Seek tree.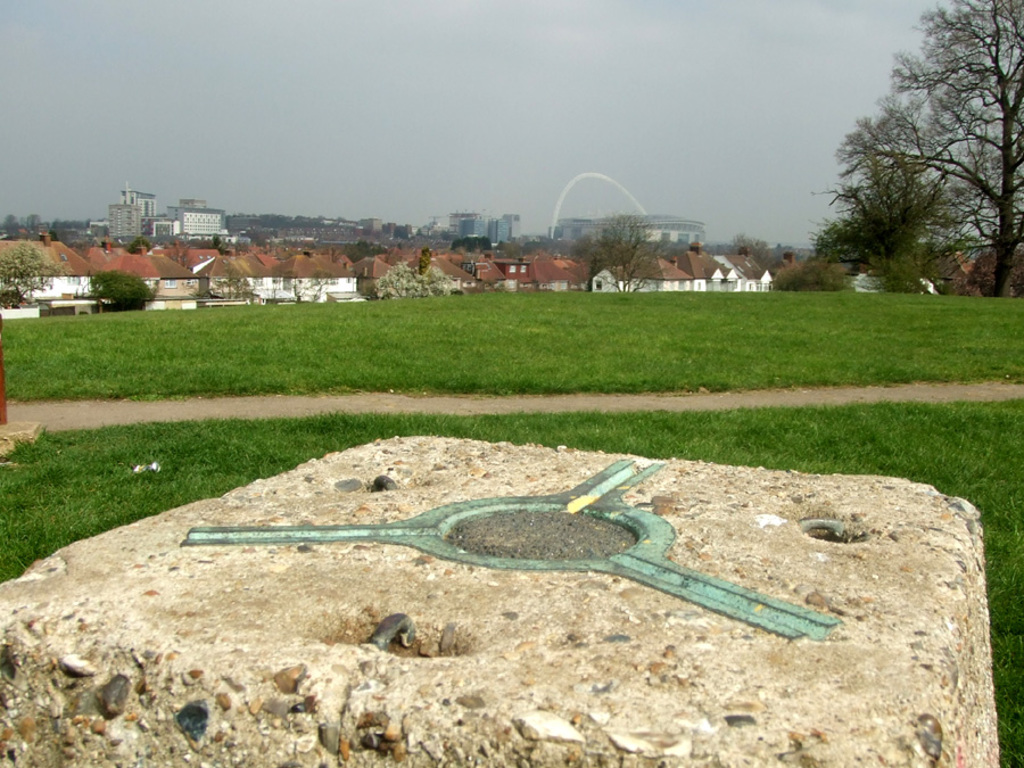
left=586, top=214, right=678, bottom=297.
